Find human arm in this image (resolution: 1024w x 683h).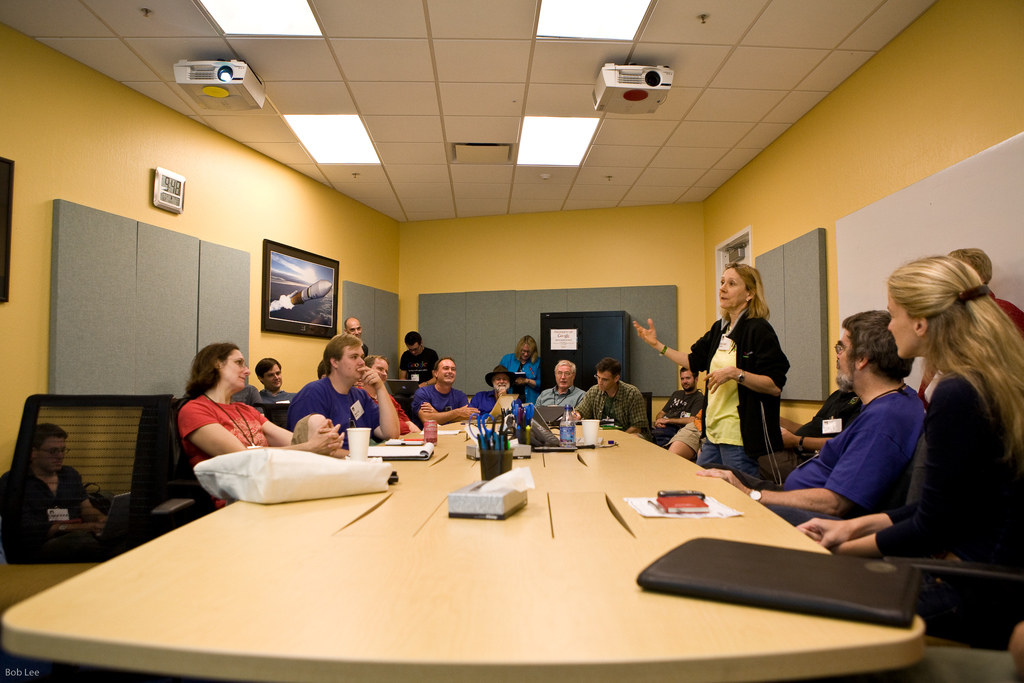
<box>65,468,114,531</box>.
